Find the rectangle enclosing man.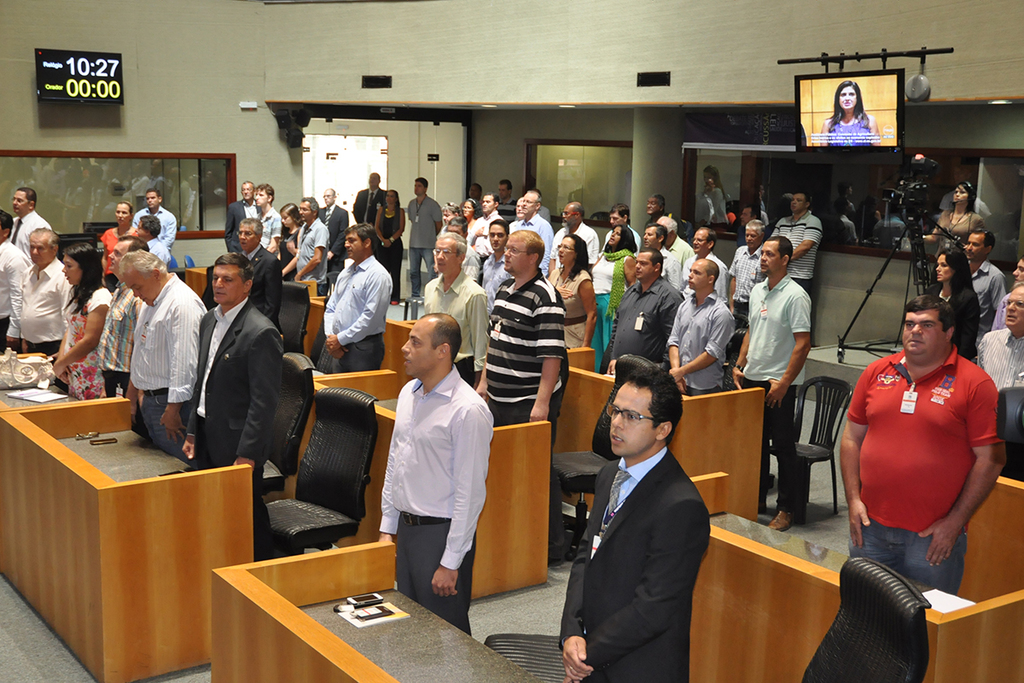
BBox(766, 198, 825, 299).
